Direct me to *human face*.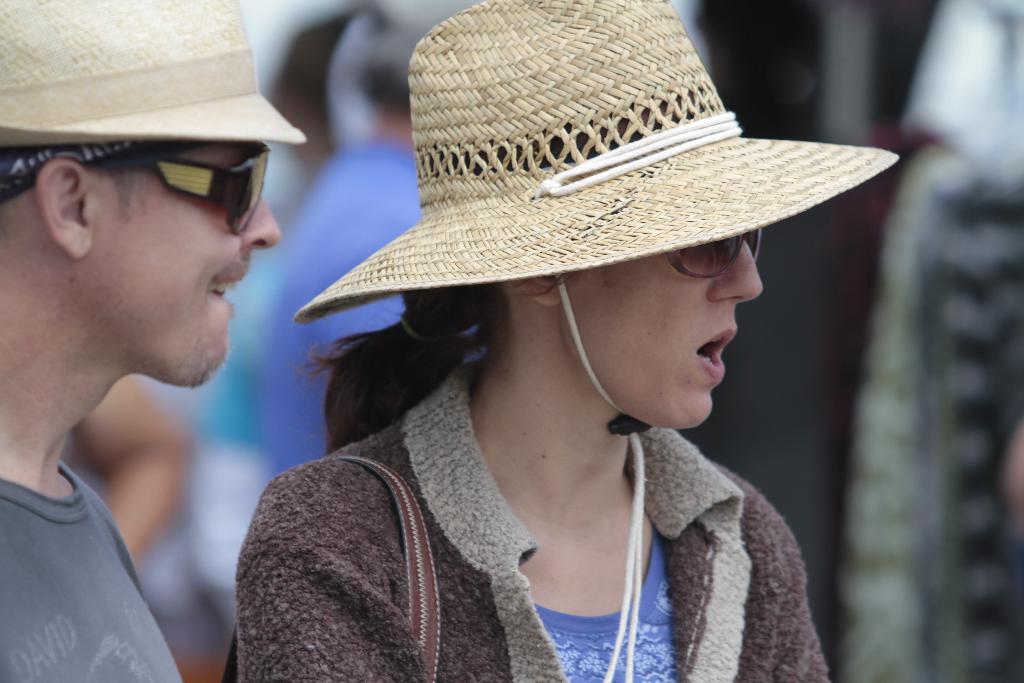
Direction: <box>560,230,767,429</box>.
